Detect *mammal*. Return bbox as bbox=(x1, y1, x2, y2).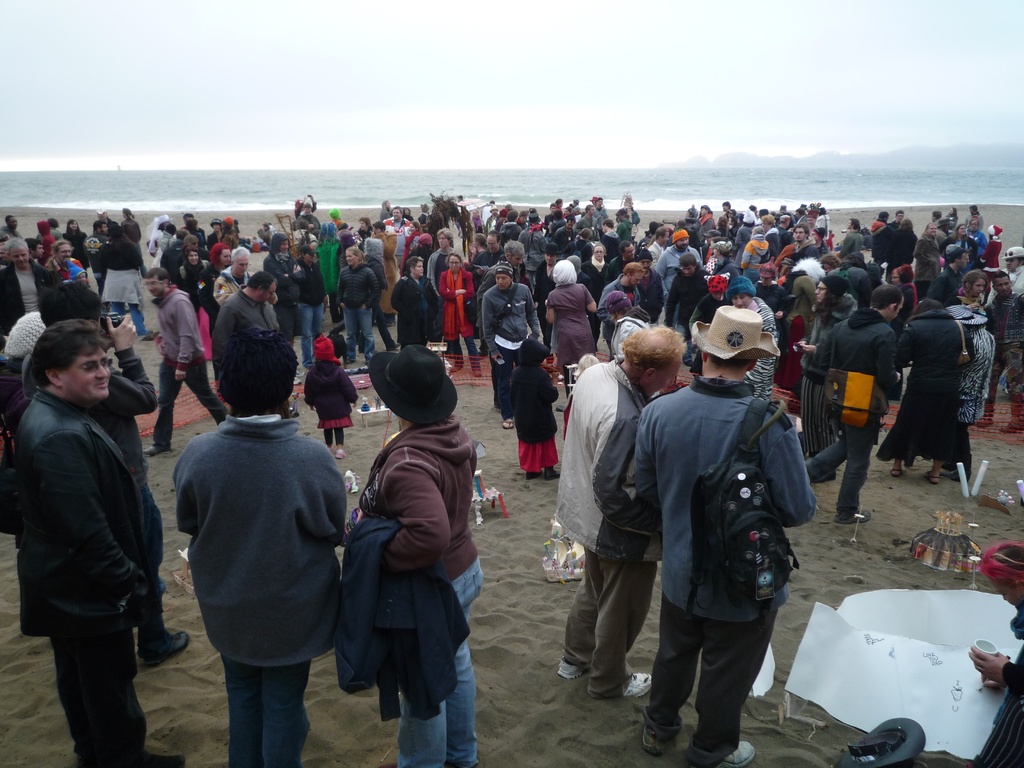
bbox=(22, 281, 193, 667).
